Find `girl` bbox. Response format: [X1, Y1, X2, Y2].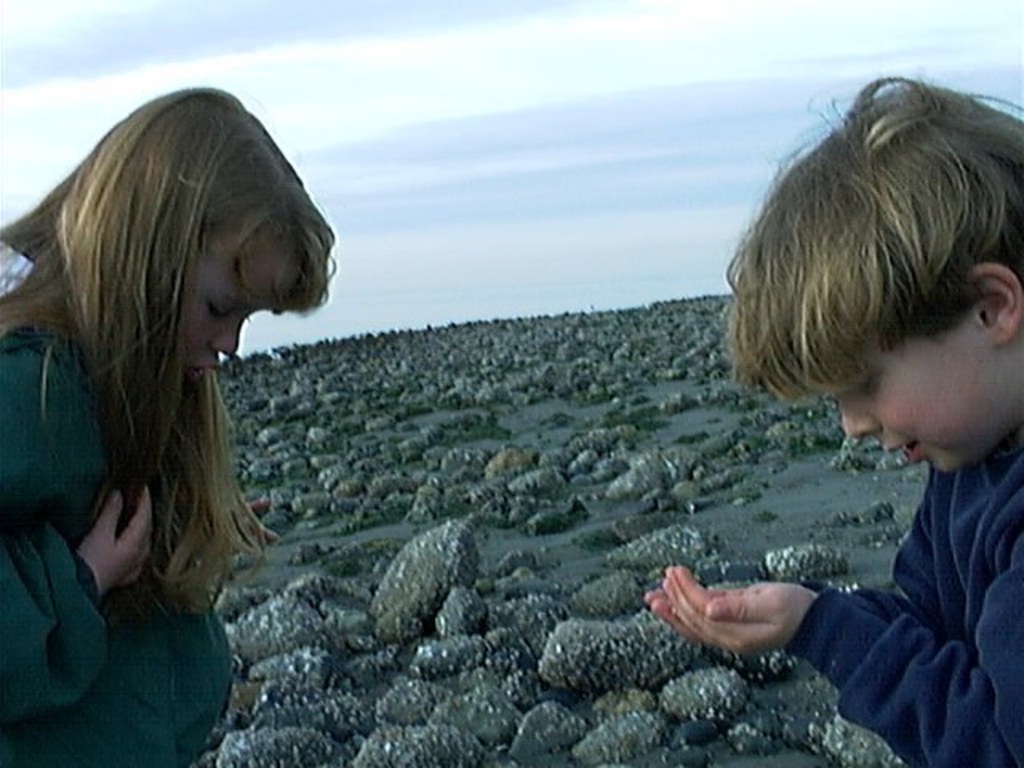
[0, 85, 336, 766].
